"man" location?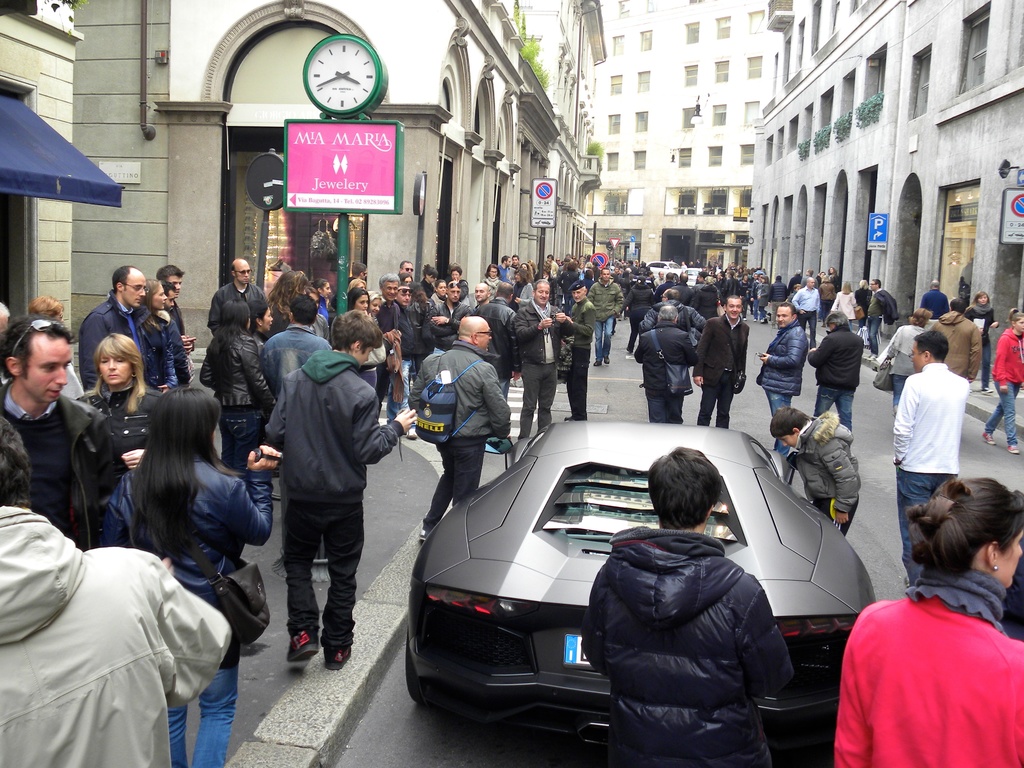
bbox(691, 293, 749, 423)
